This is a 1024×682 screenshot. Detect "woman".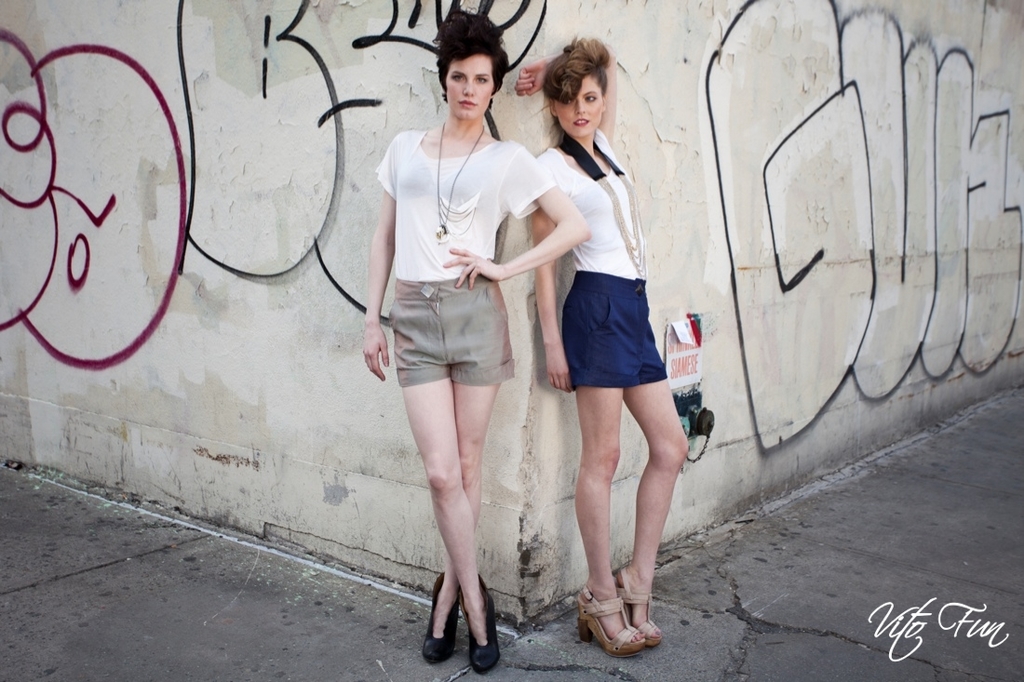
BBox(349, 33, 576, 648).
